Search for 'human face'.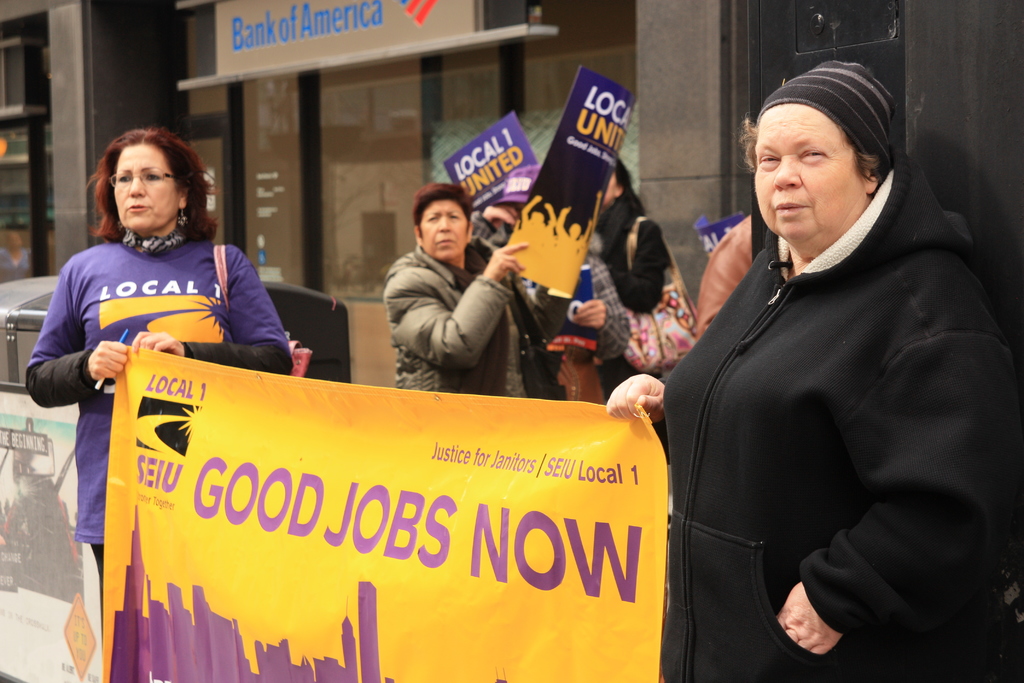
Found at bbox=[117, 134, 180, 234].
